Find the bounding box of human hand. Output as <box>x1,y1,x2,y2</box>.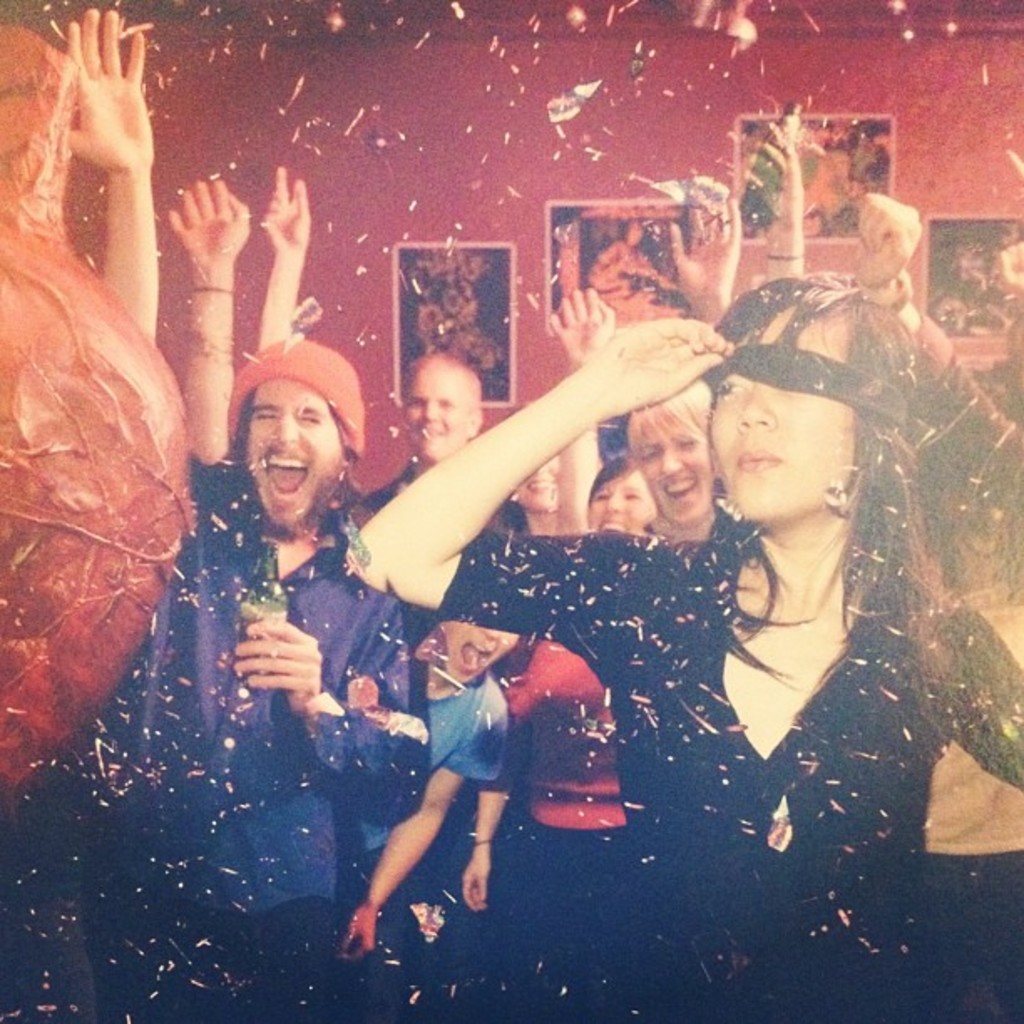
<box>162,176,251,268</box>.
